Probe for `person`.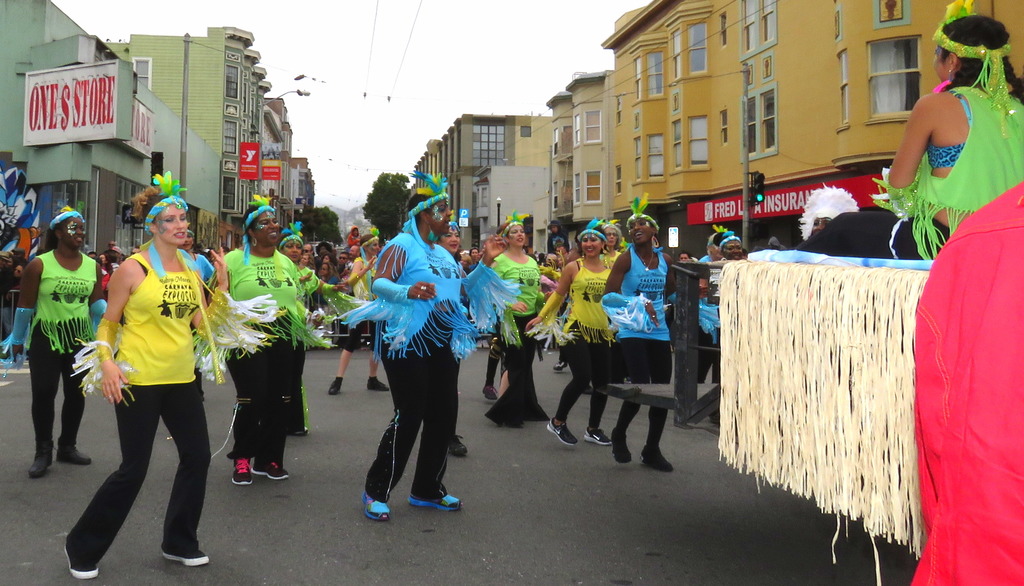
Probe result: left=223, top=191, right=300, bottom=489.
